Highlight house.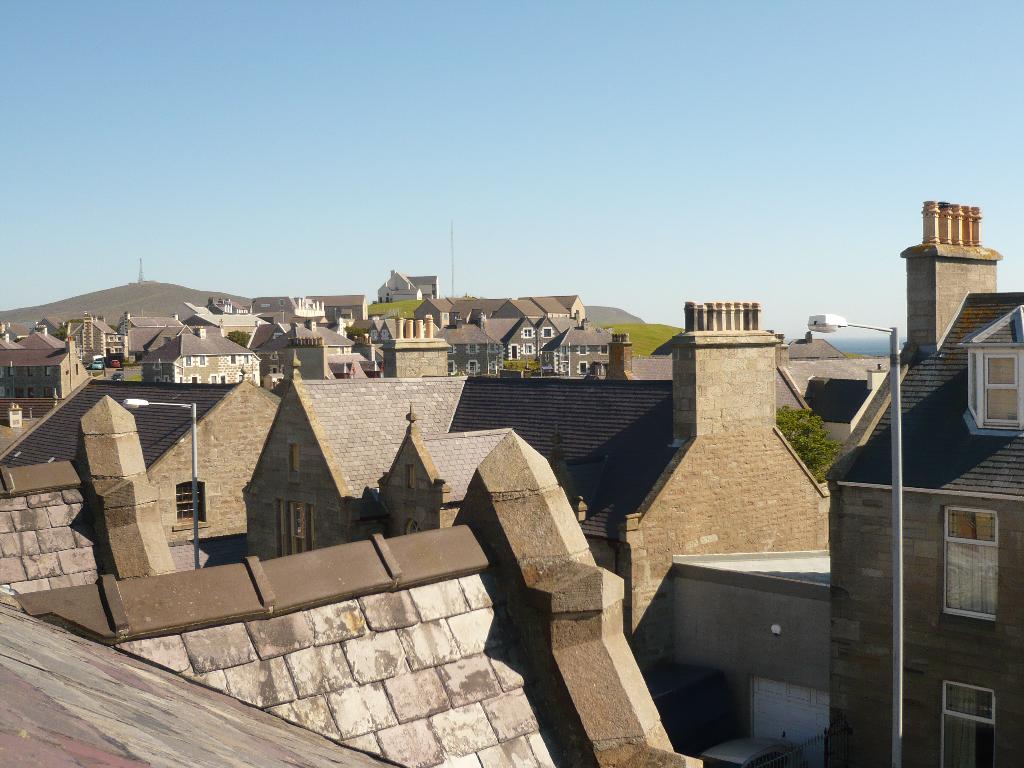
Highlighted region: pyautogui.locateOnScreen(260, 291, 311, 317).
